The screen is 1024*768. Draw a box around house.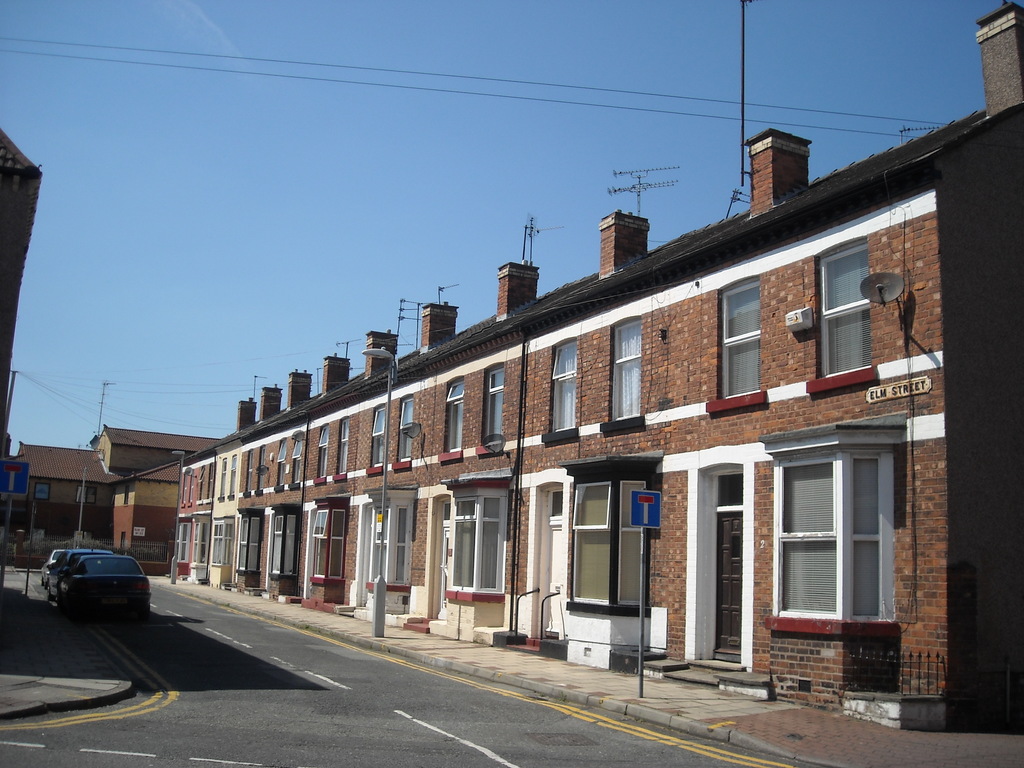
<bbox>105, 445, 183, 576</bbox>.
